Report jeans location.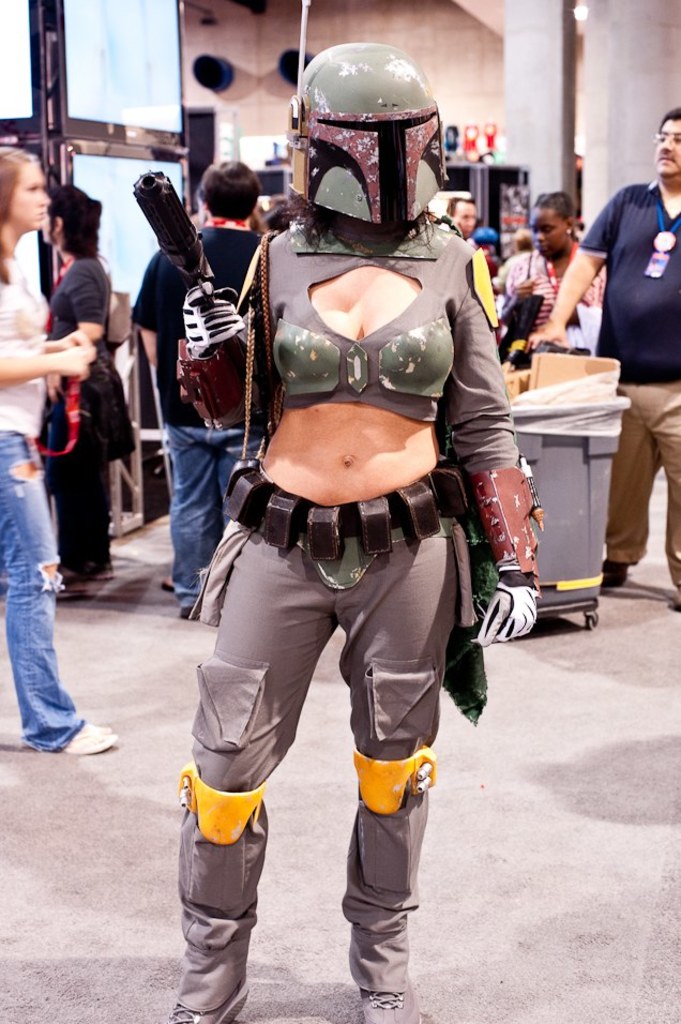
Report: l=162, t=424, r=270, b=600.
